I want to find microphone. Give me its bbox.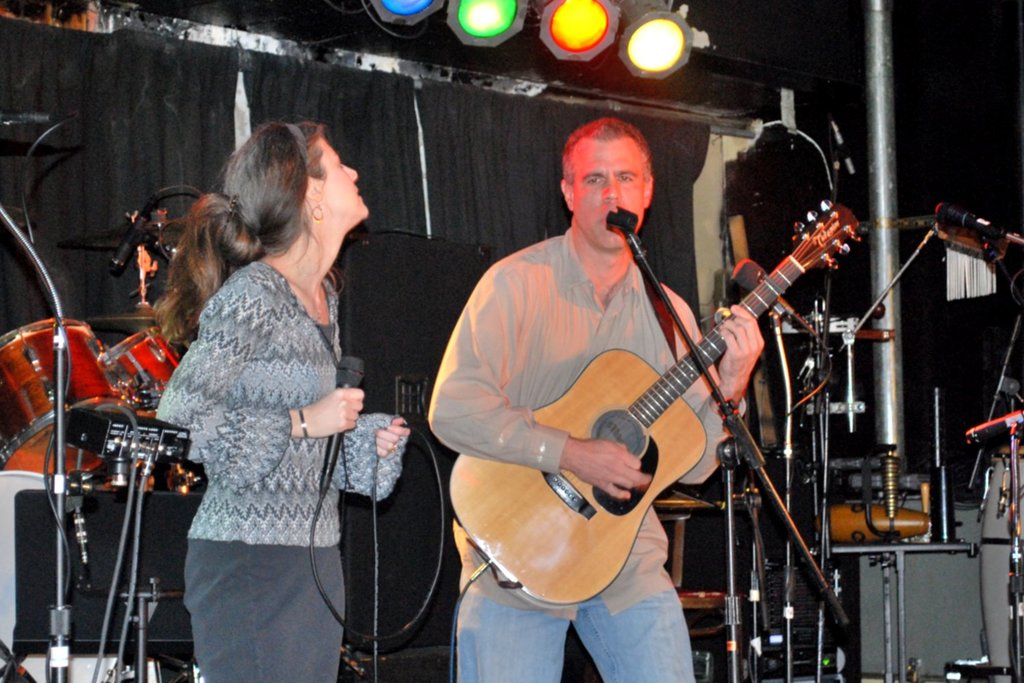
727:257:816:336.
